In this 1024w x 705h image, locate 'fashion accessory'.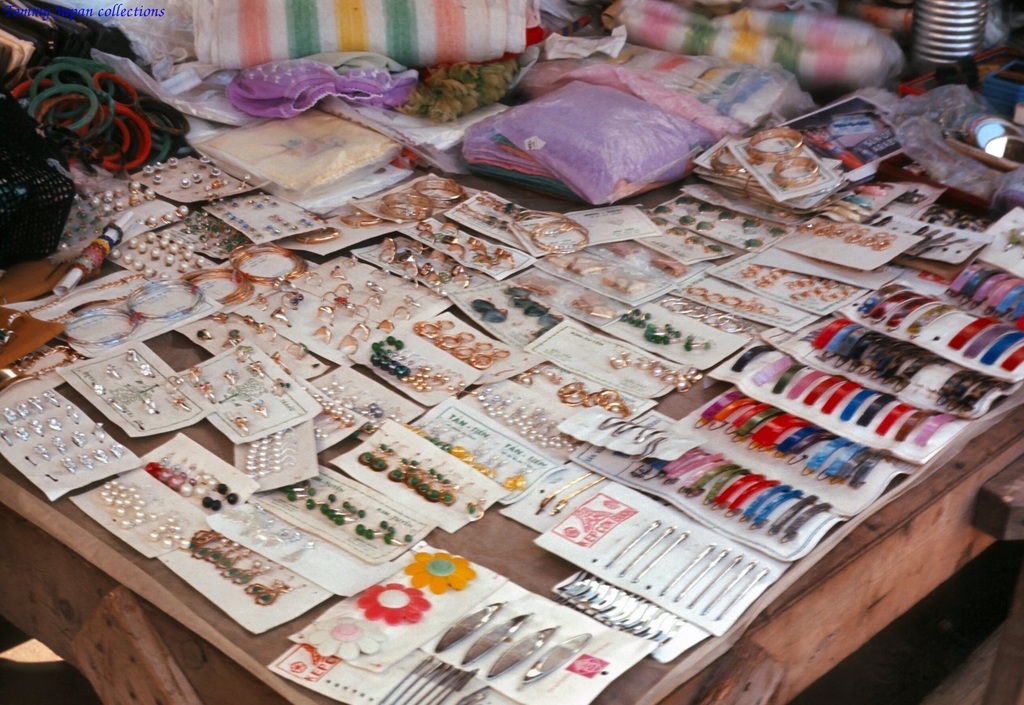
Bounding box: detection(714, 570, 770, 620).
